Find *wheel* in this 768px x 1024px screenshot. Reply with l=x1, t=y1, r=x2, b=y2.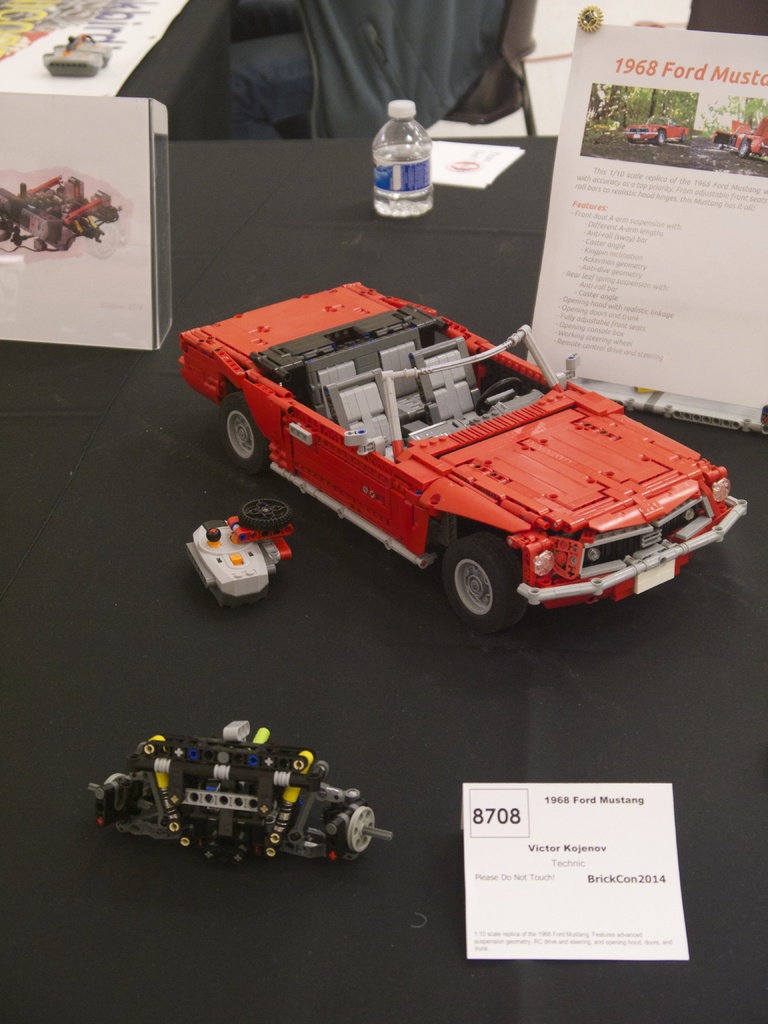
l=216, t=389, r=269, b=471.
